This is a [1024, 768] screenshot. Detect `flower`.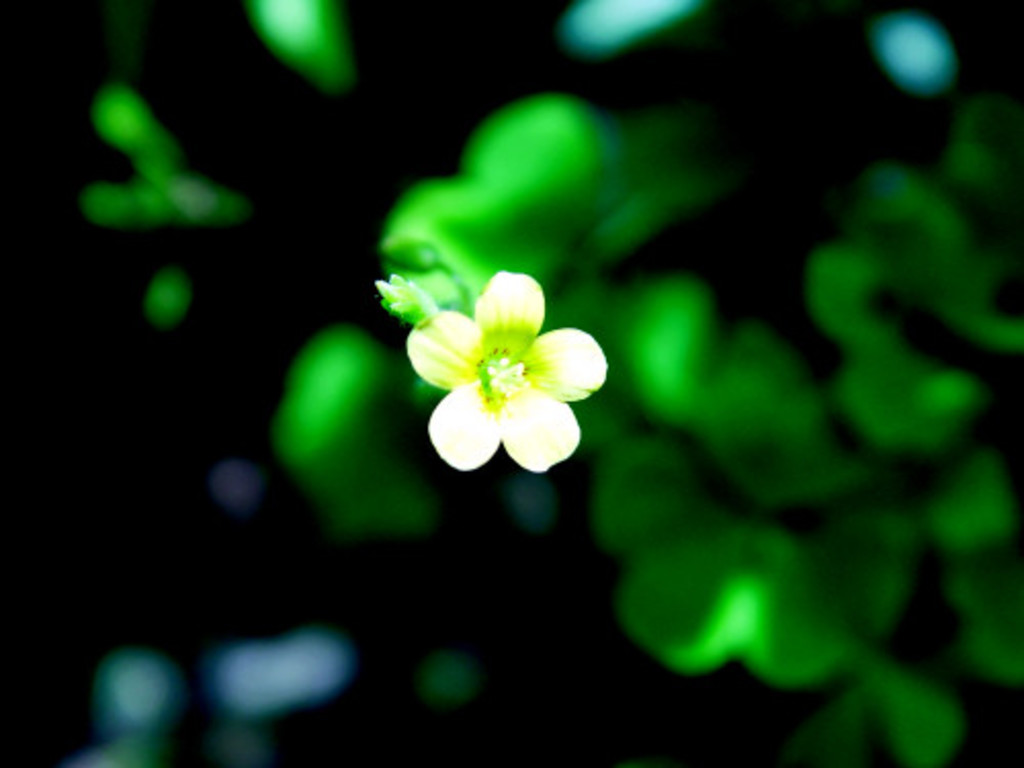
<box>412,266,612,467</box>.
